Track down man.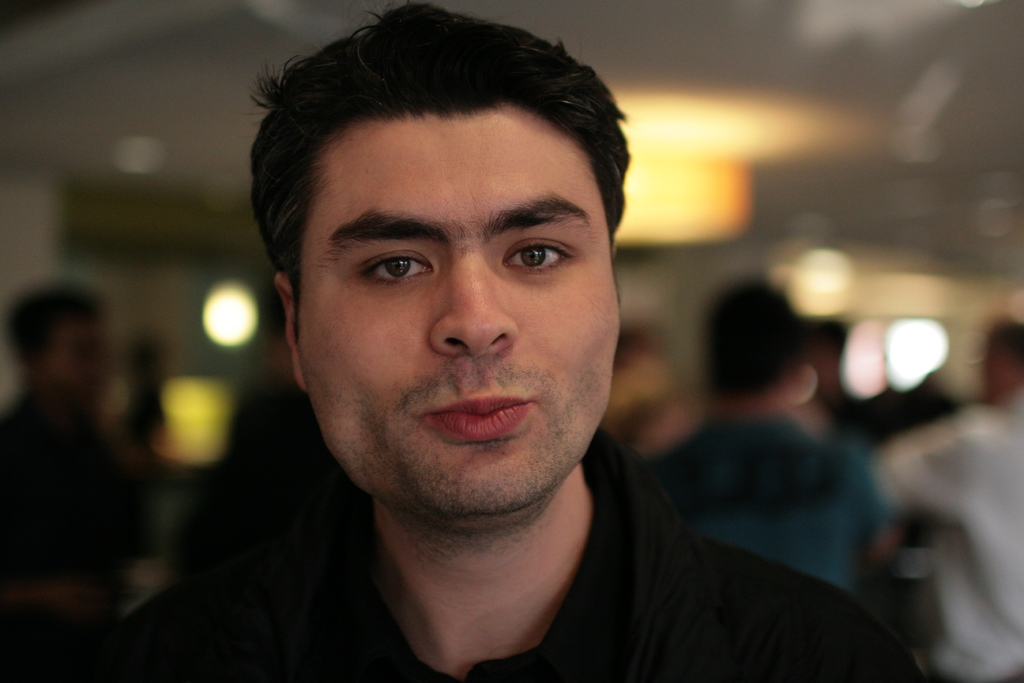
Tracked to 868, 312, 1023, 682.
